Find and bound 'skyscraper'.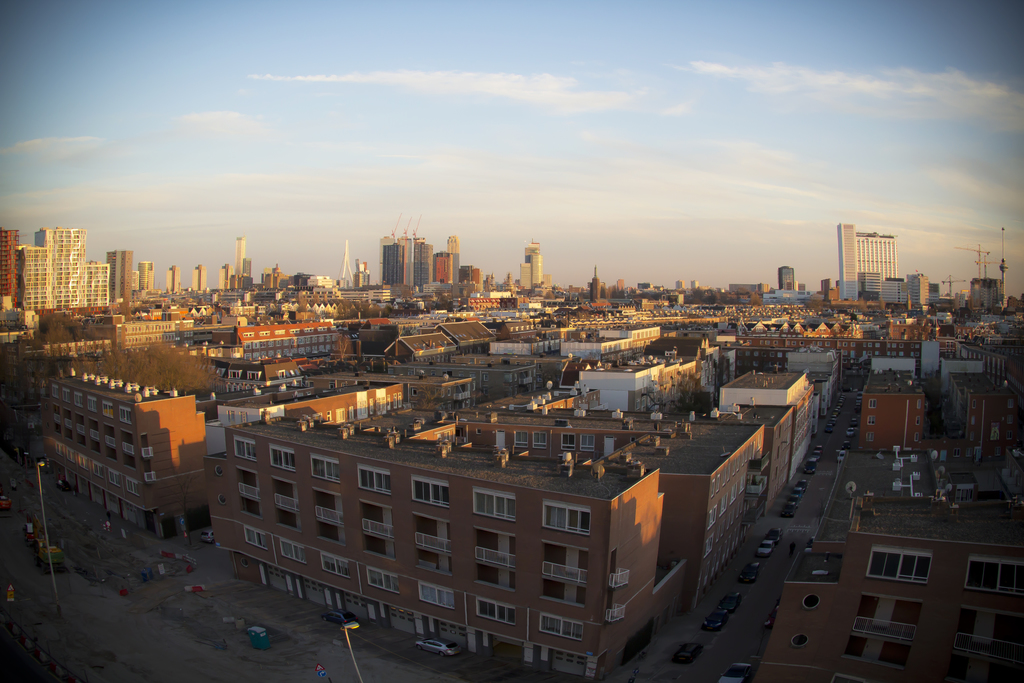
Bound: (188,264,216,302).
